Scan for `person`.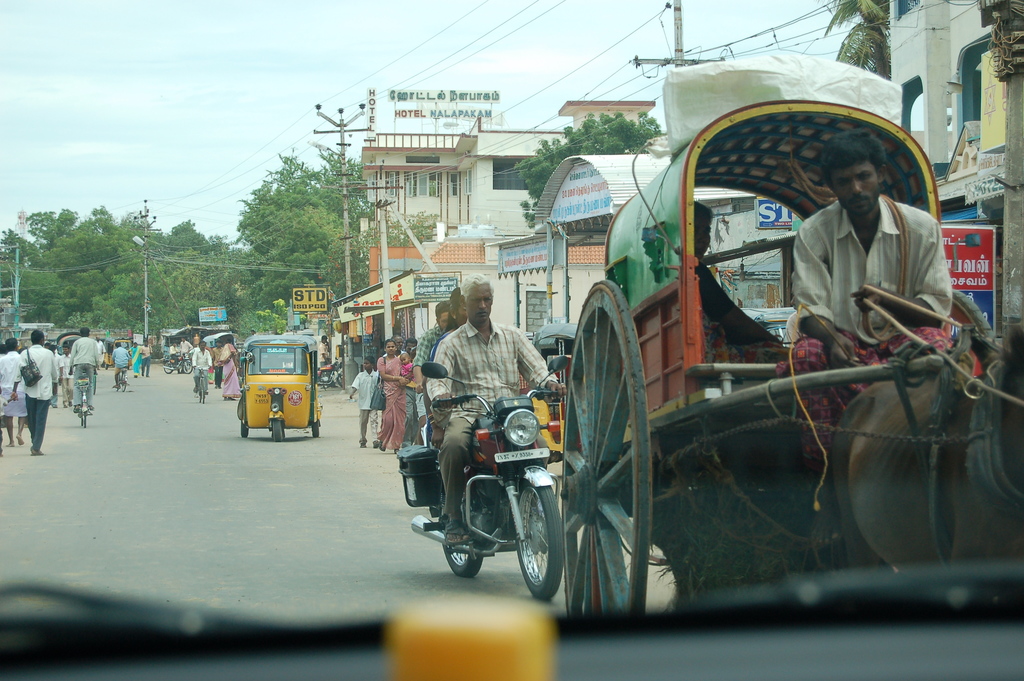
Scan result: 345, 359, 376, 447.
